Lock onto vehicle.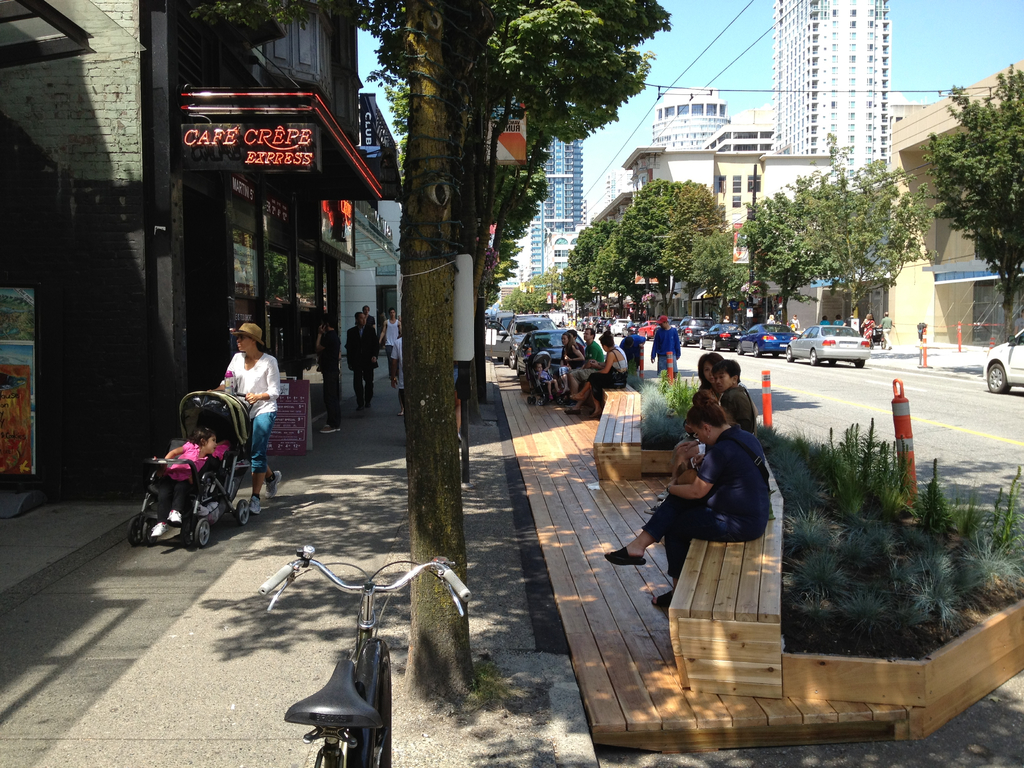
Locked: (left=698, top=323, right=742, bottom=352).
